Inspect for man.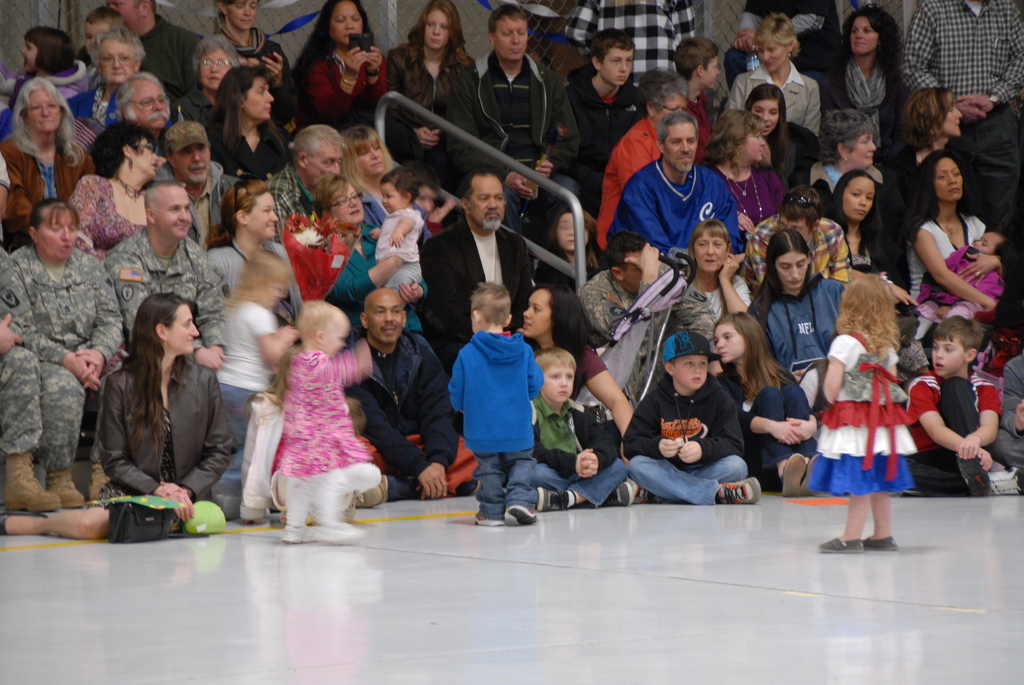
Inspection: select_region(268, 120, 348, 242).
